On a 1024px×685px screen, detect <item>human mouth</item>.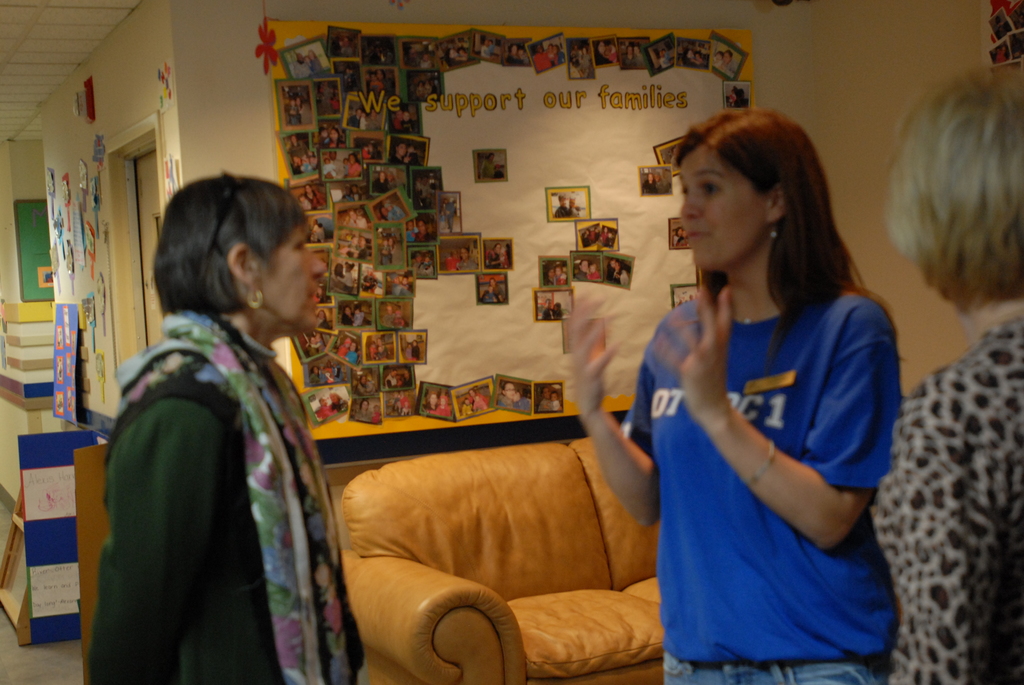
[311,284,320,304].
